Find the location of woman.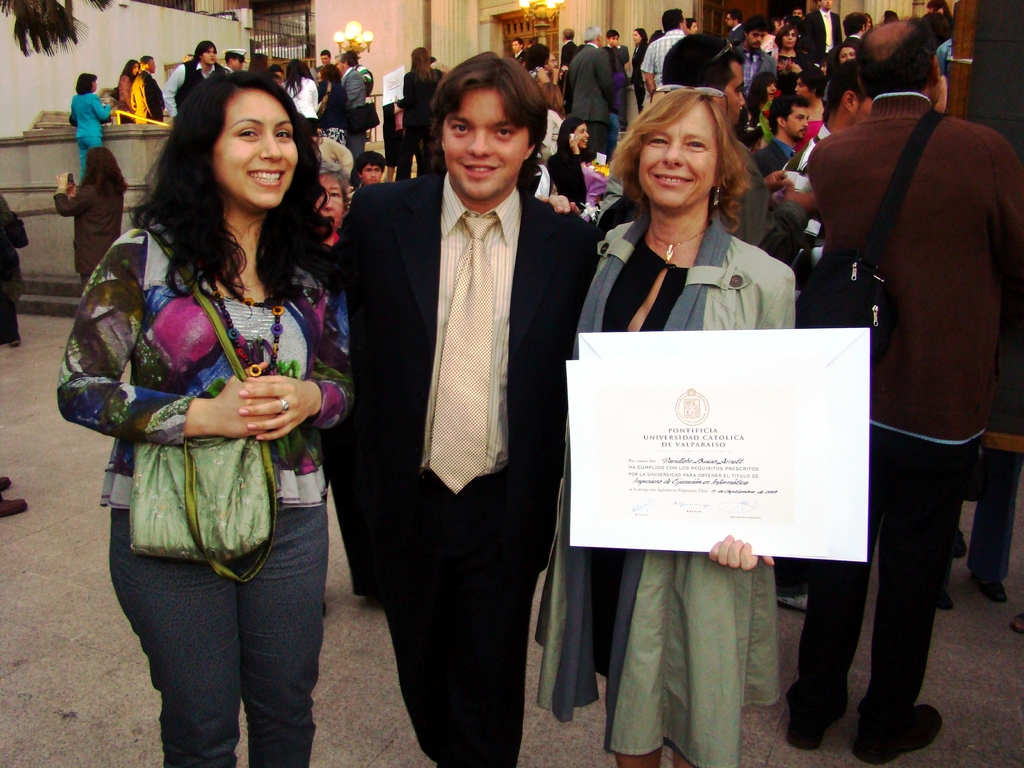
Location: [x1=282, y1=59, x2=321, y2=131].
